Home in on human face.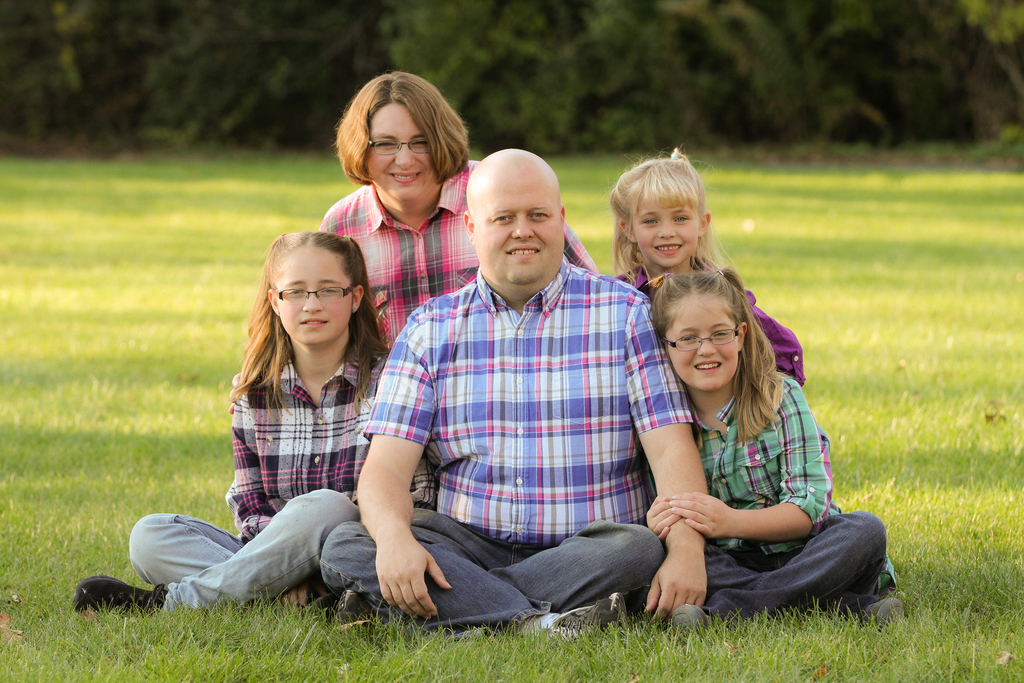
Homed in at <region>666, 298, 739, 390</region>.
